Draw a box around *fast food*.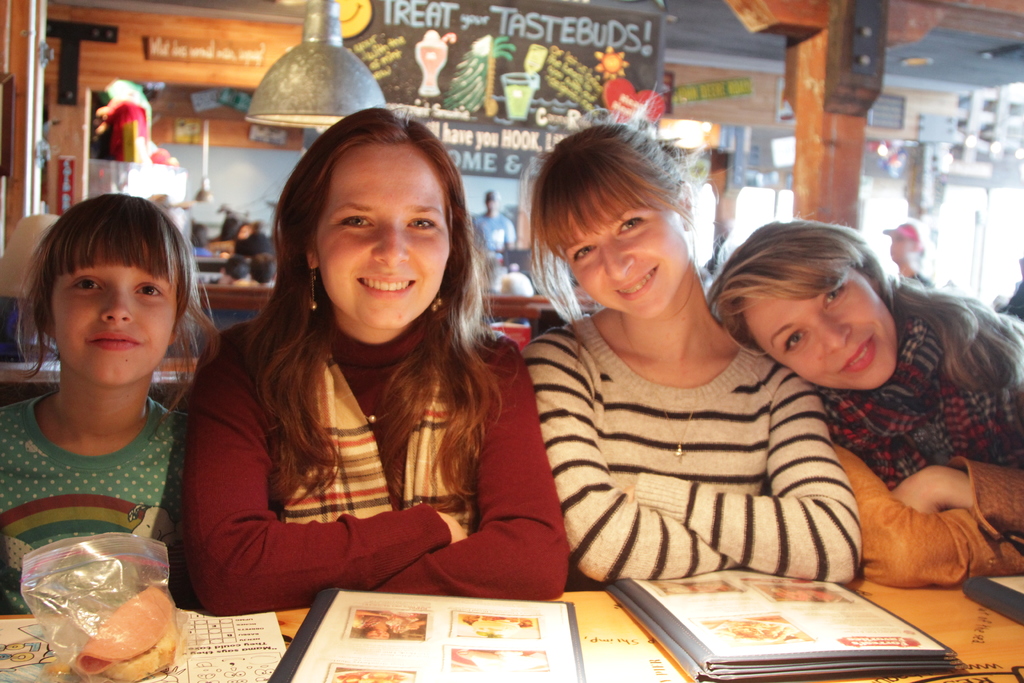
(left=76, top=587, right=180, bottom=682).
